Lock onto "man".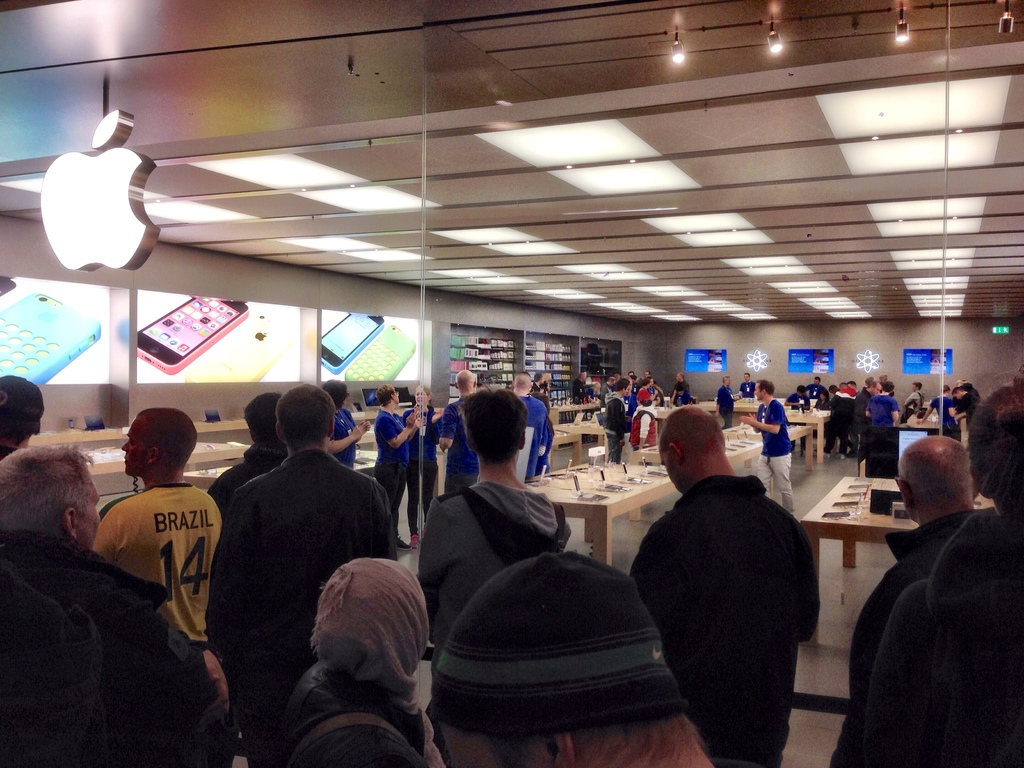
Locked: rect(736, 380, 802, 515).
